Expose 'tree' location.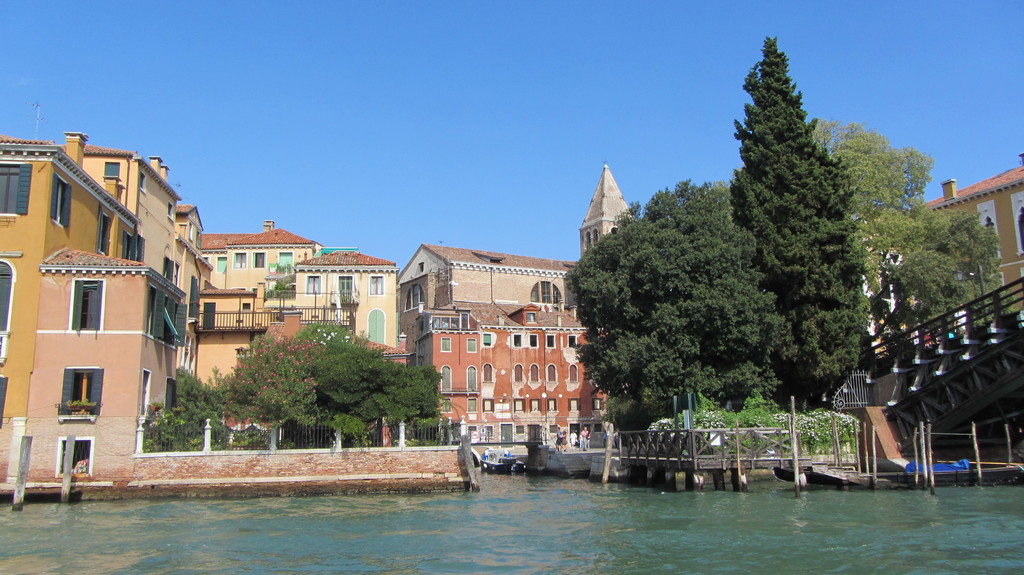
Exposed at crop(810, 122, 1014, 368).
